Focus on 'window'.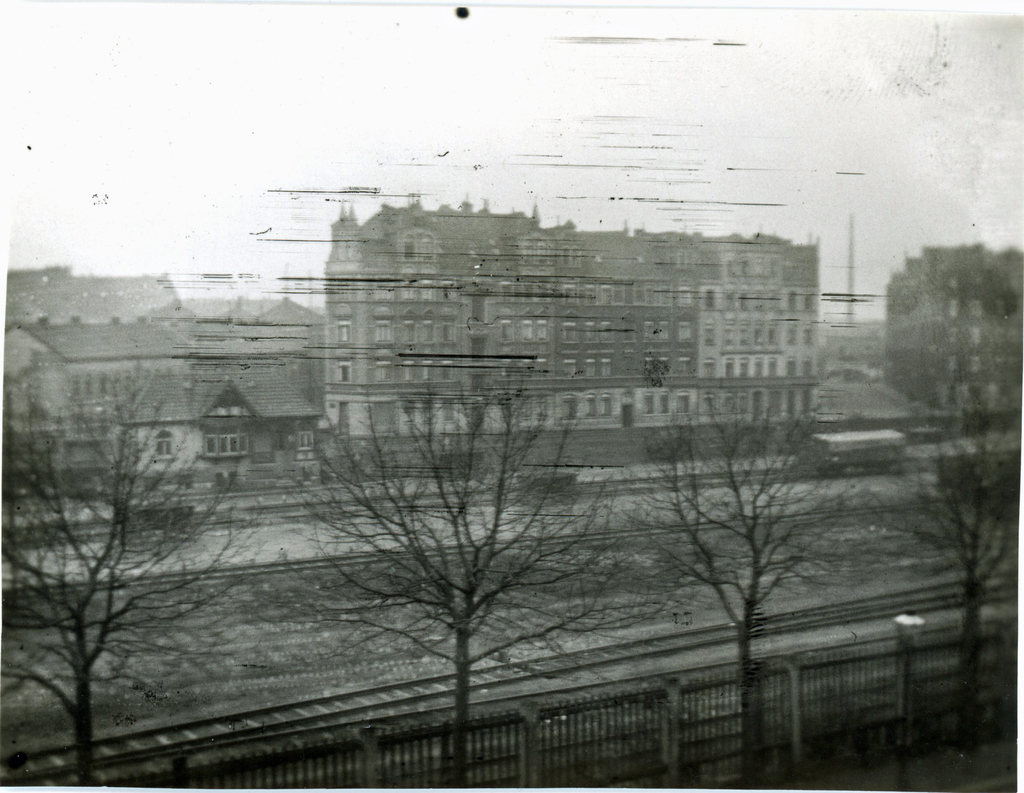
Focused at BBox(201, 427, 242, 454).
